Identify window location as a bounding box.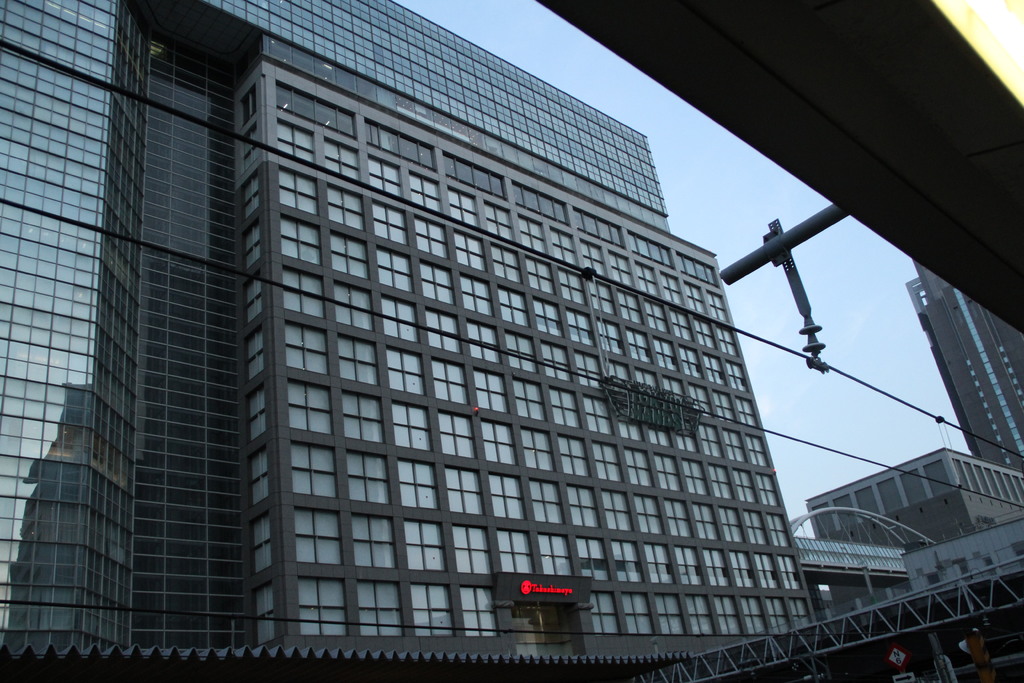
(x1=682, y1=458, x2=714, y2=498).
